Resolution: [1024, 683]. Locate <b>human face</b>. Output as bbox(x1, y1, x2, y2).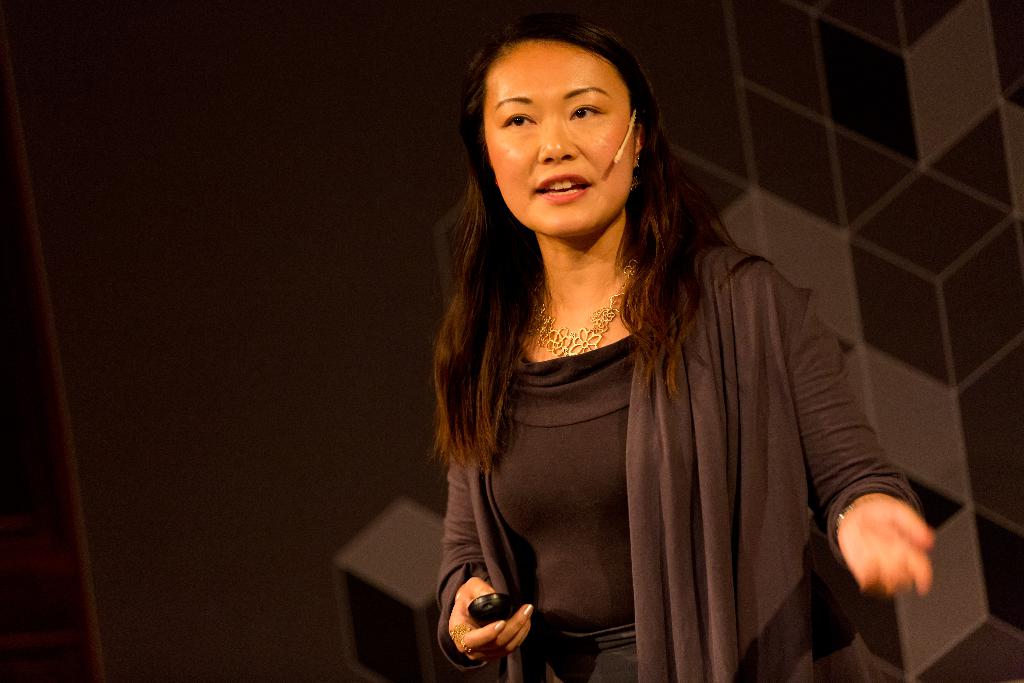
bbox(485, 42, 643, 240).
